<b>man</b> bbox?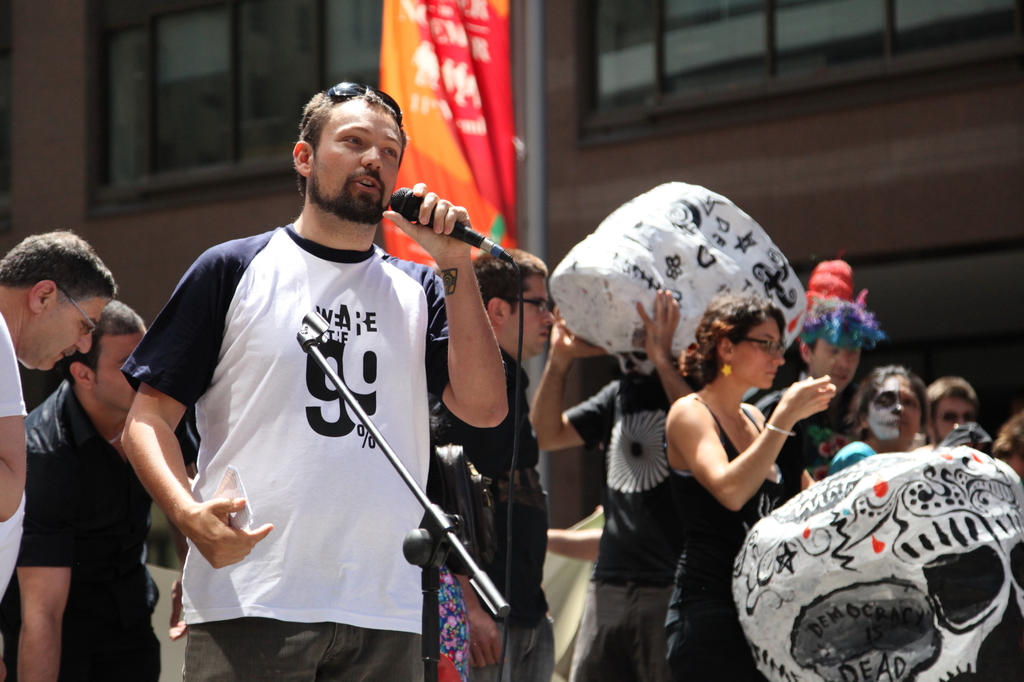
(118, 81, 504, 681)
